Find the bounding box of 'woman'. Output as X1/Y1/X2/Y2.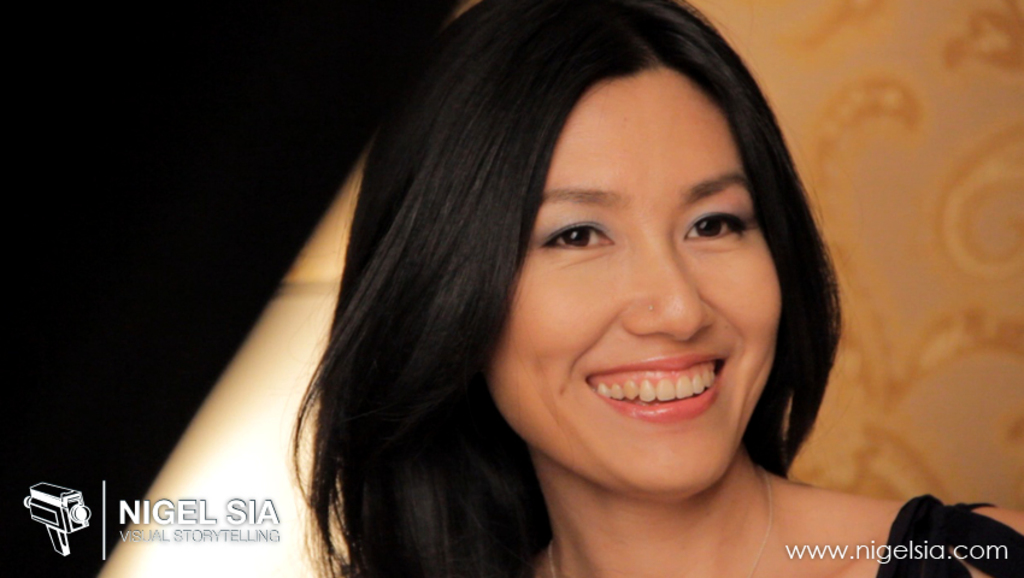
288/0/1023/577.
